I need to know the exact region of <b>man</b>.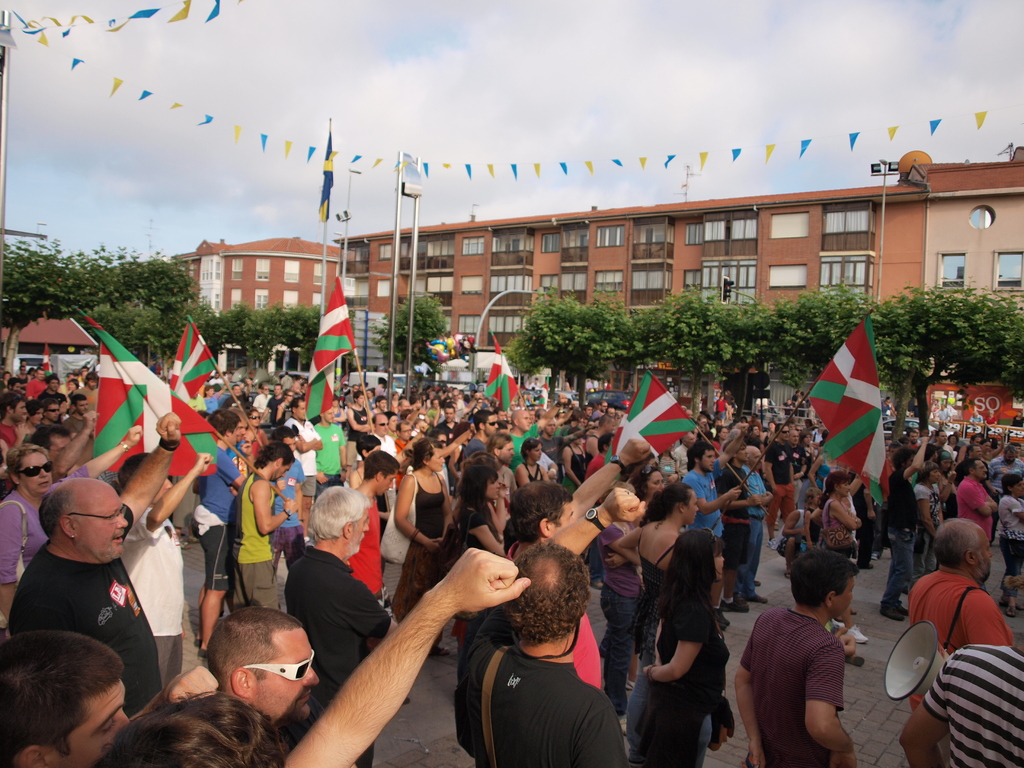
Region: [x1=395, y1=420, x2=424, y2=478].
